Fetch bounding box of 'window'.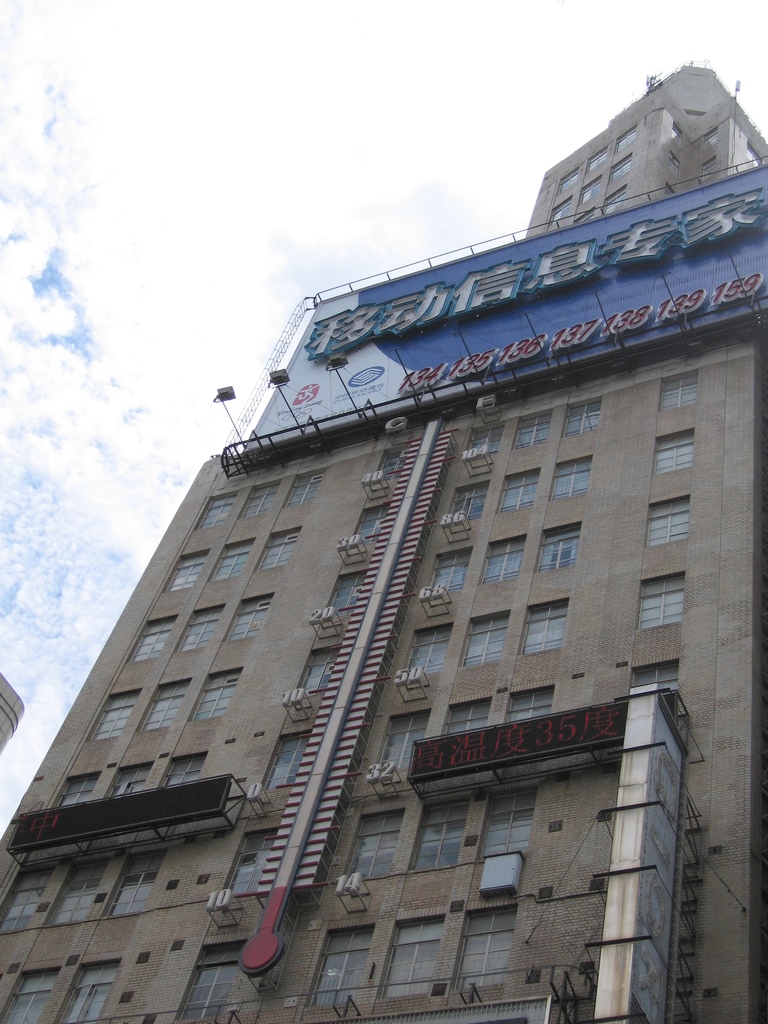
Bbox: (x1=175, y1=603, x2=225, y2=655).
